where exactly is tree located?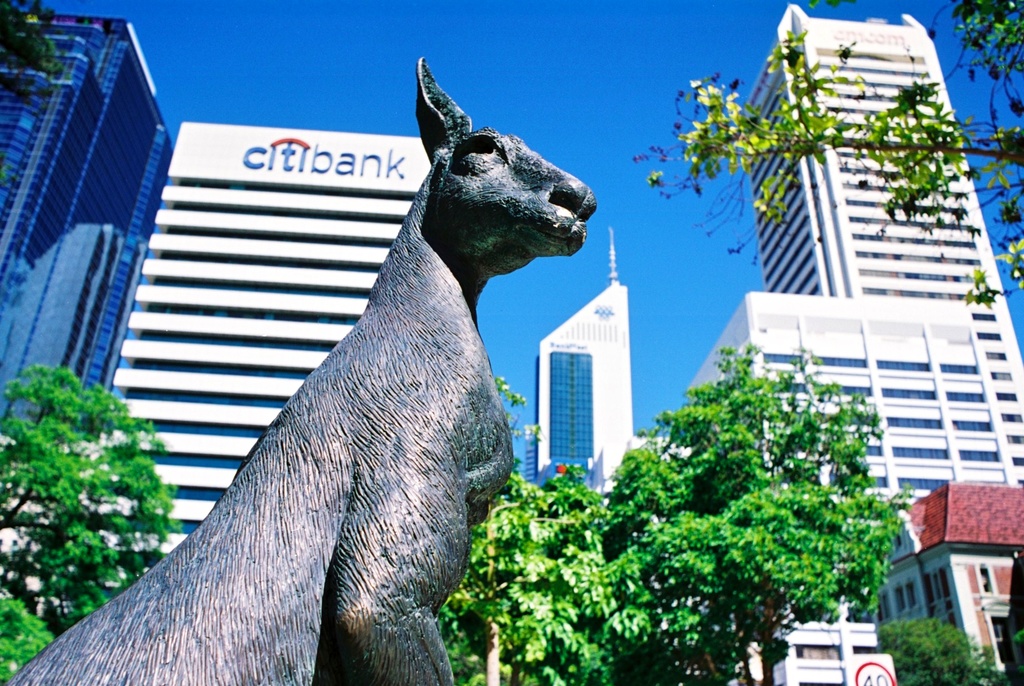
Its bounding box is bbox=[632, 0, 1023, 309].
